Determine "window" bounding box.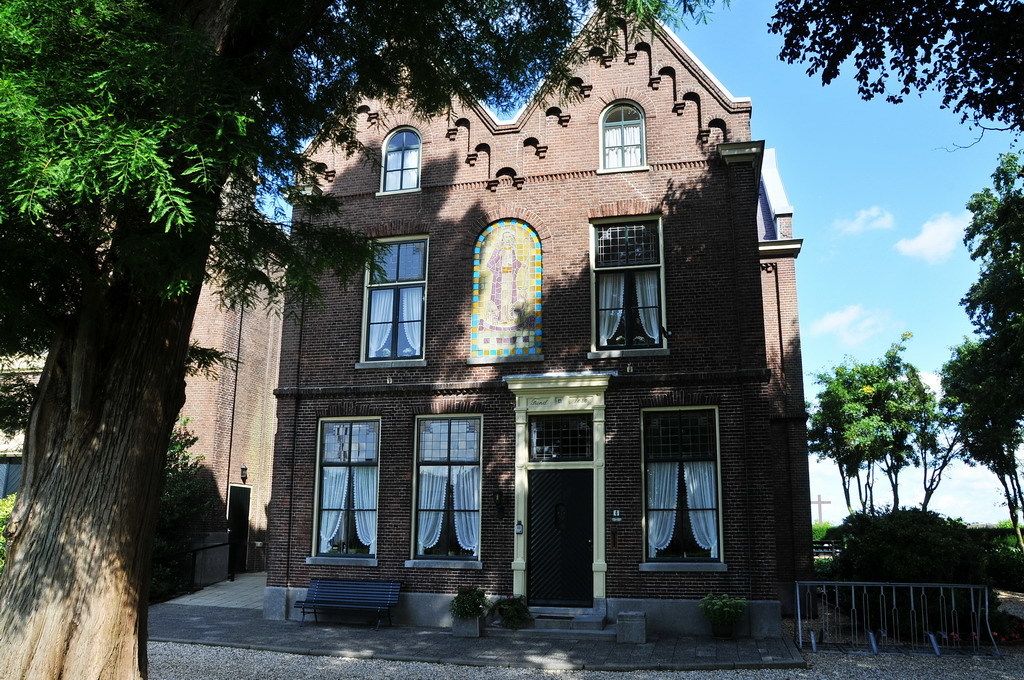
Determined: (364,233,430,363).
